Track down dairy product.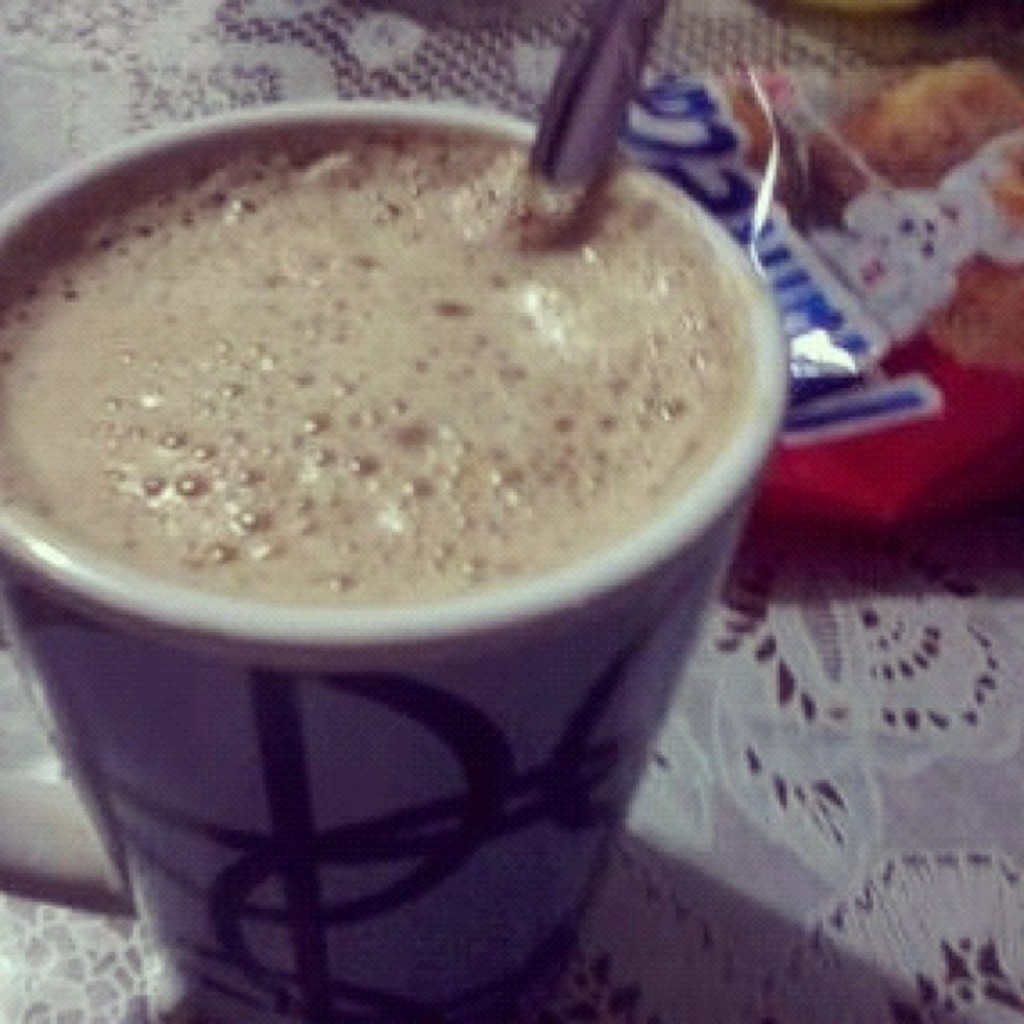
Tracked to <bbox>64, 80, 773, 664</bbox>.
